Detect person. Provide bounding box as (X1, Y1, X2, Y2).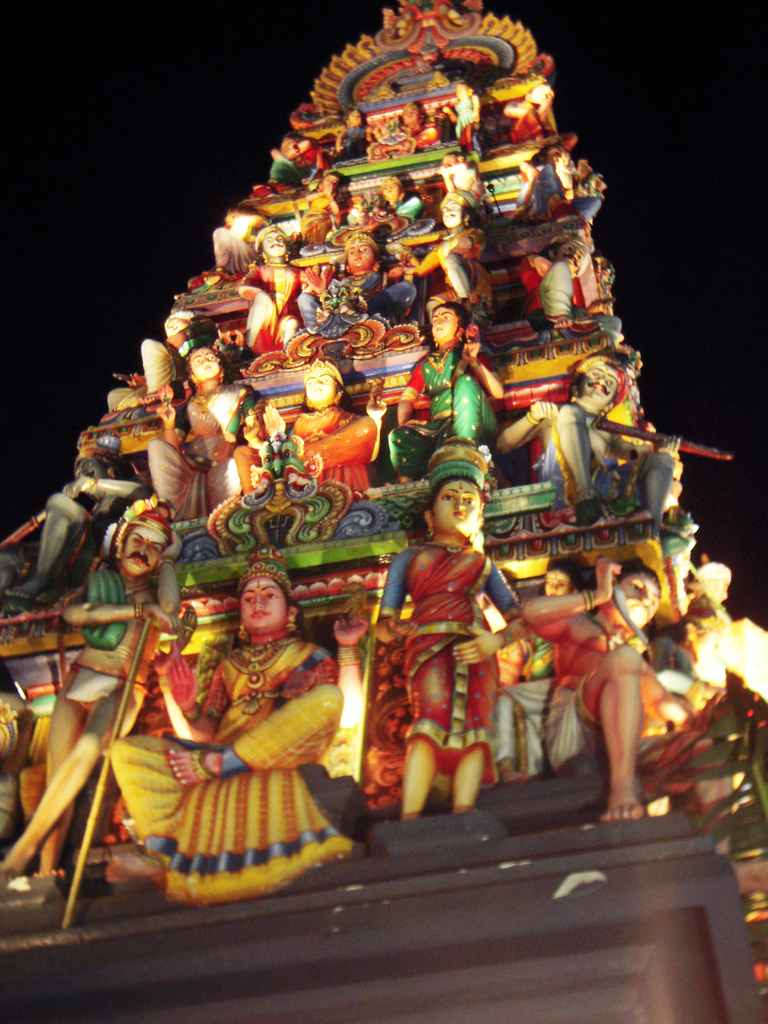
(426, 180, 495, 296).
